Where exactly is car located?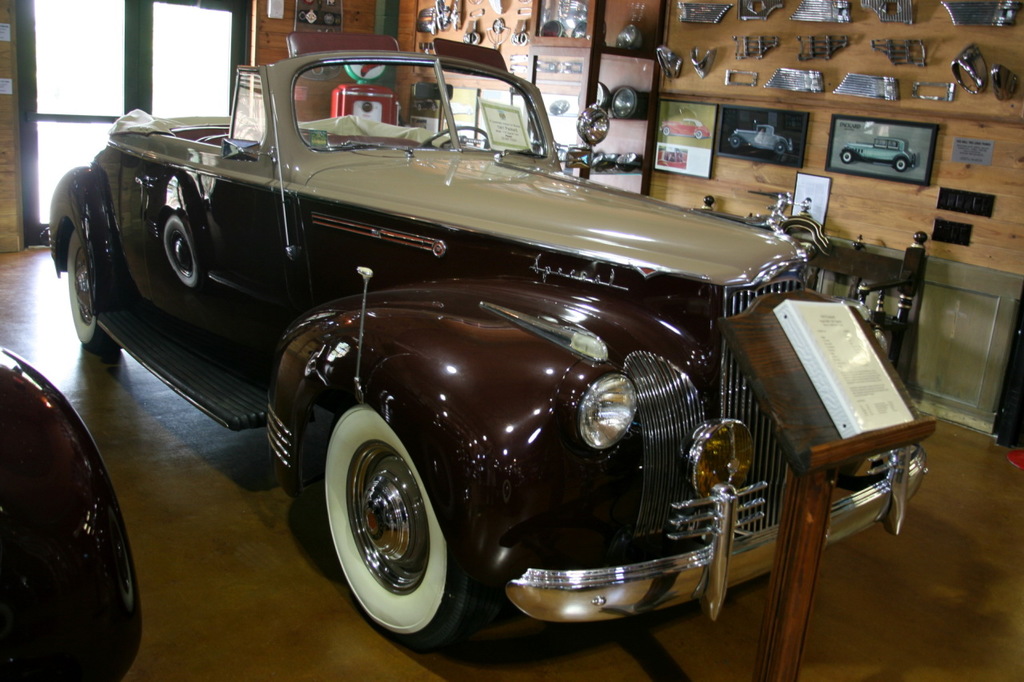
Its bounding box is bbox=[658, 114, 712, 140].
